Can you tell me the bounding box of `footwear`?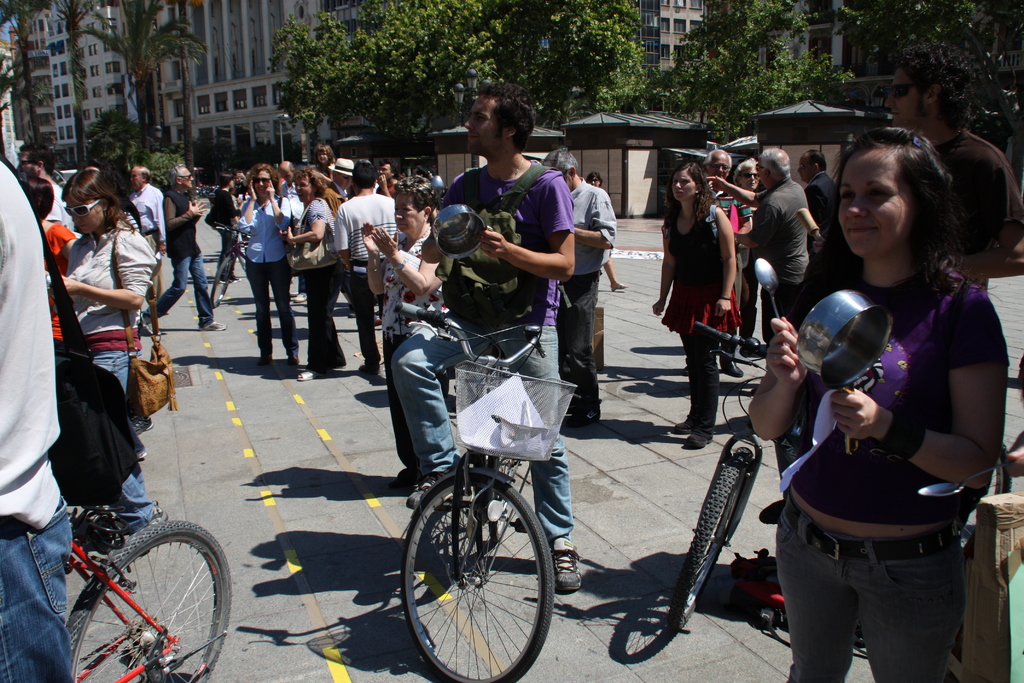
bbox(537, 543, 579, 589).
